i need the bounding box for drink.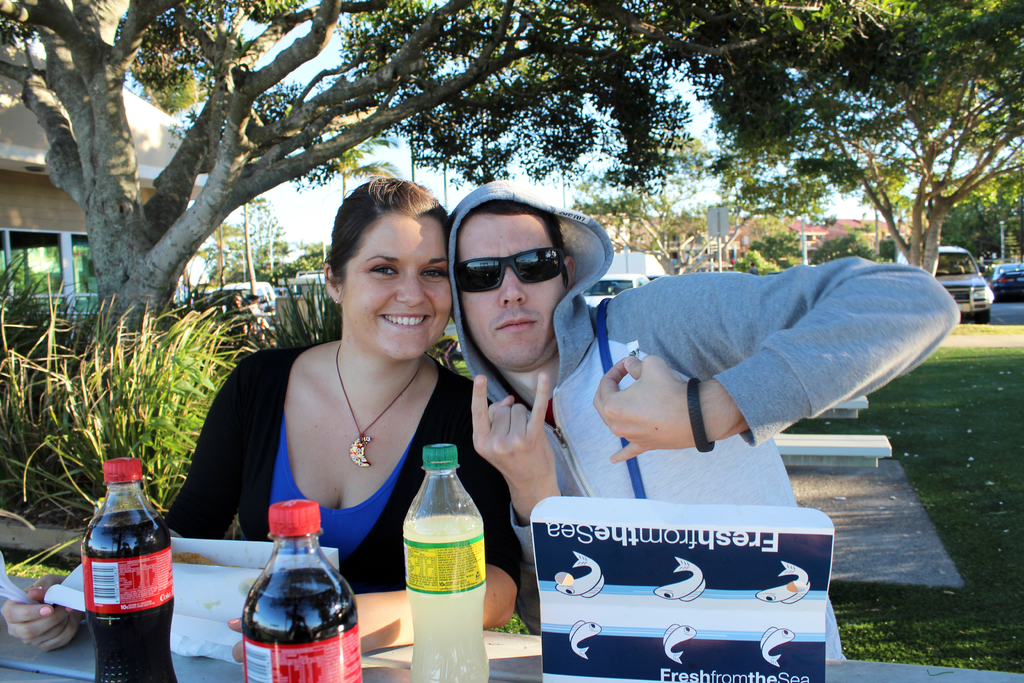
Here it is: region(237, 500, 369, 682).
